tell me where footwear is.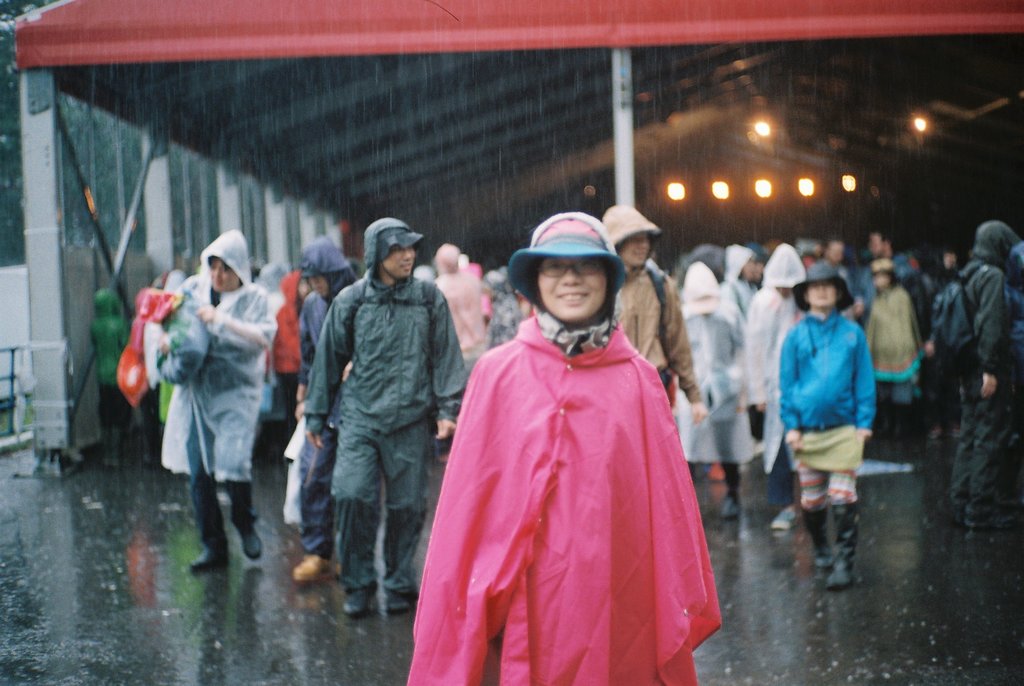
footwear is at detection(335, 587, 379, 615).
